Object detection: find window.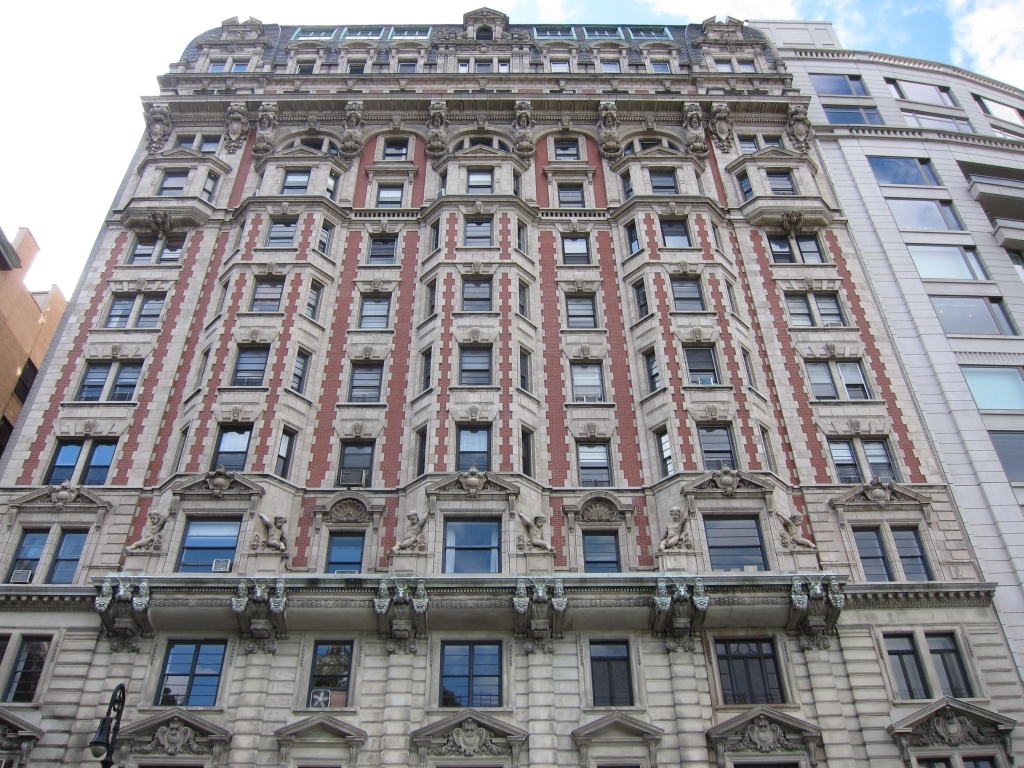
[left=573, top=355, right=604, bottom=399].
